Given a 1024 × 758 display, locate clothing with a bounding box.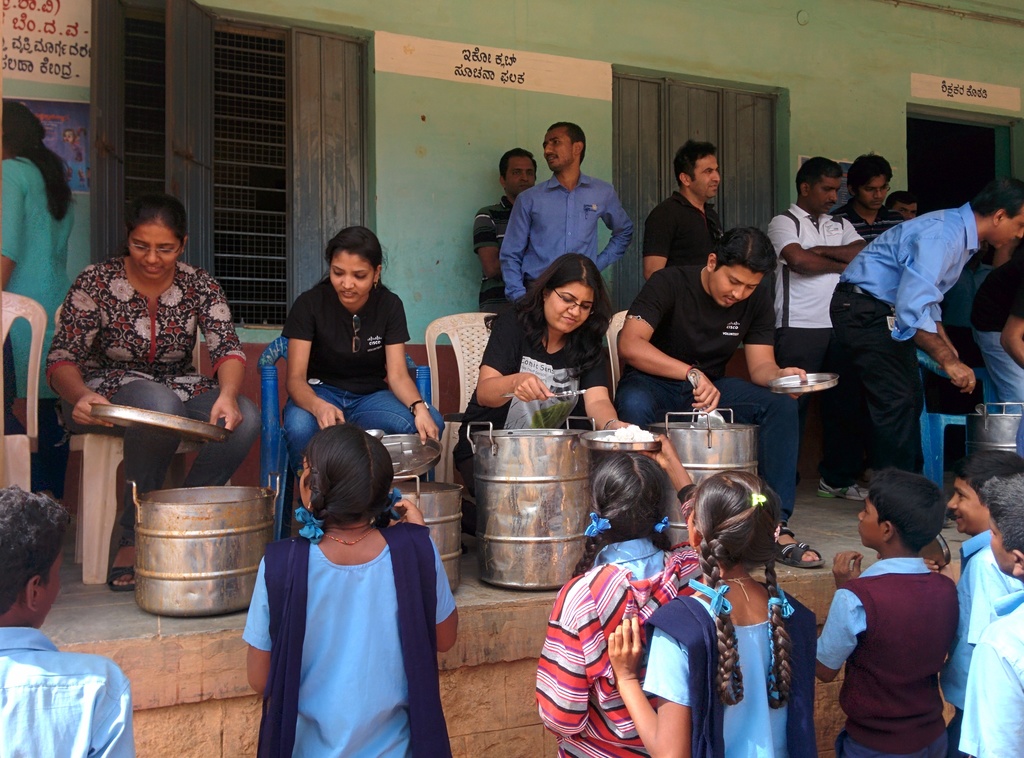
Located: x1=461, y1=319, x2=627, y2=445.
